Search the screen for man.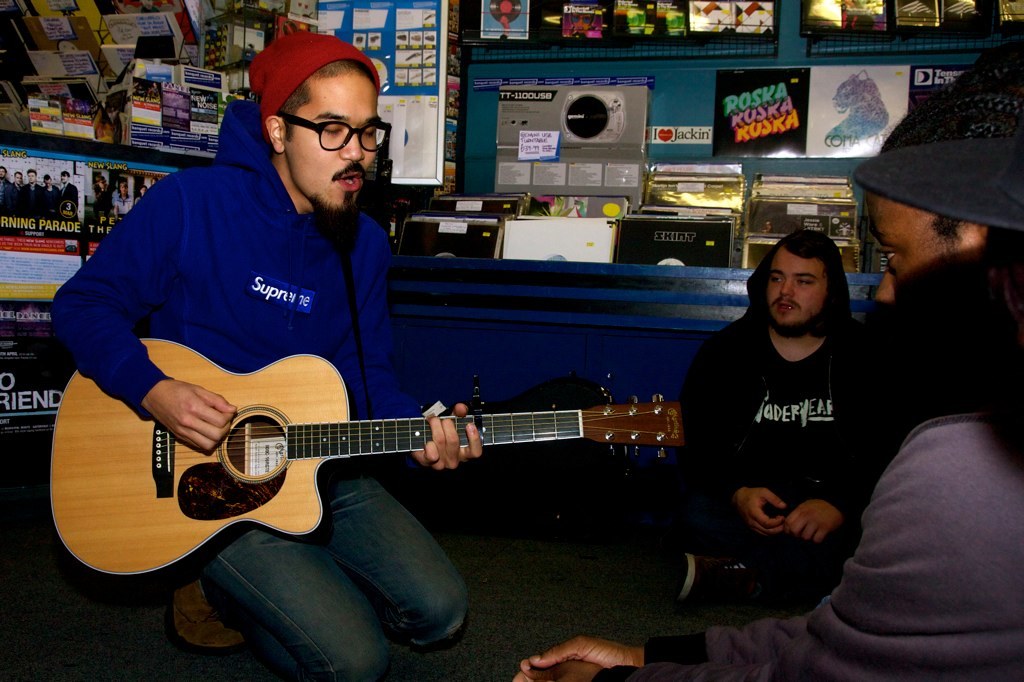
Found at {"x1": 49, "y1": 29, "x2": 480, "y2": 681}.
